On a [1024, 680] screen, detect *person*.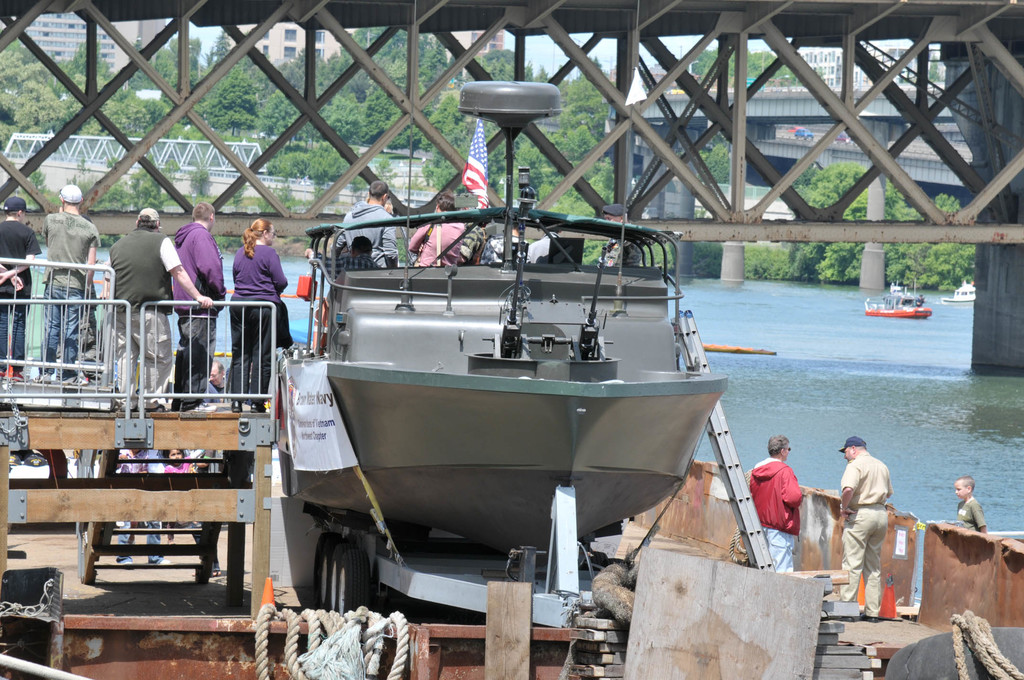
bbox(412, 200, 459, 276).
